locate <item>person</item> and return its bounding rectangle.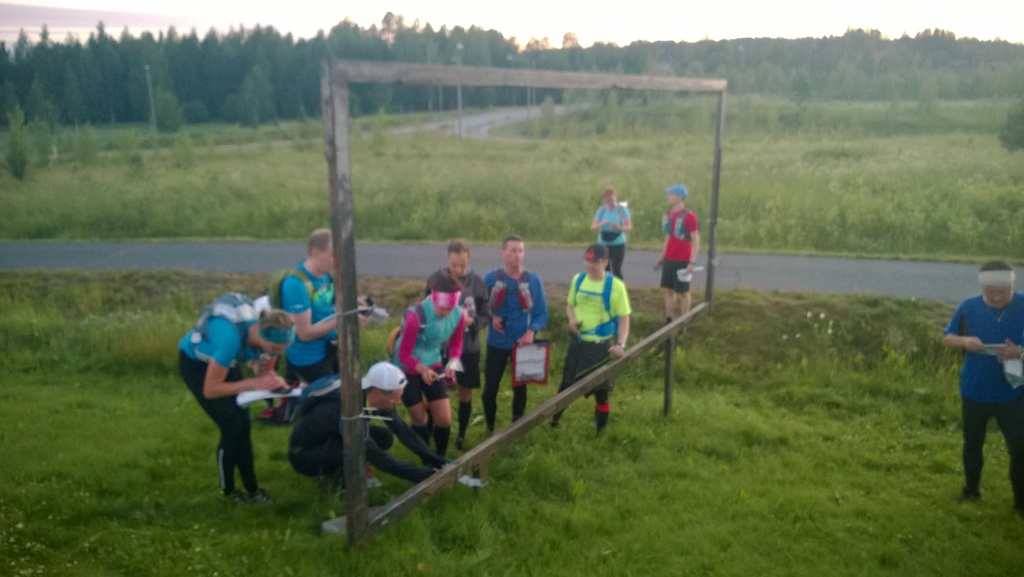
(left=179, top=288, right=300, bottom=510).
